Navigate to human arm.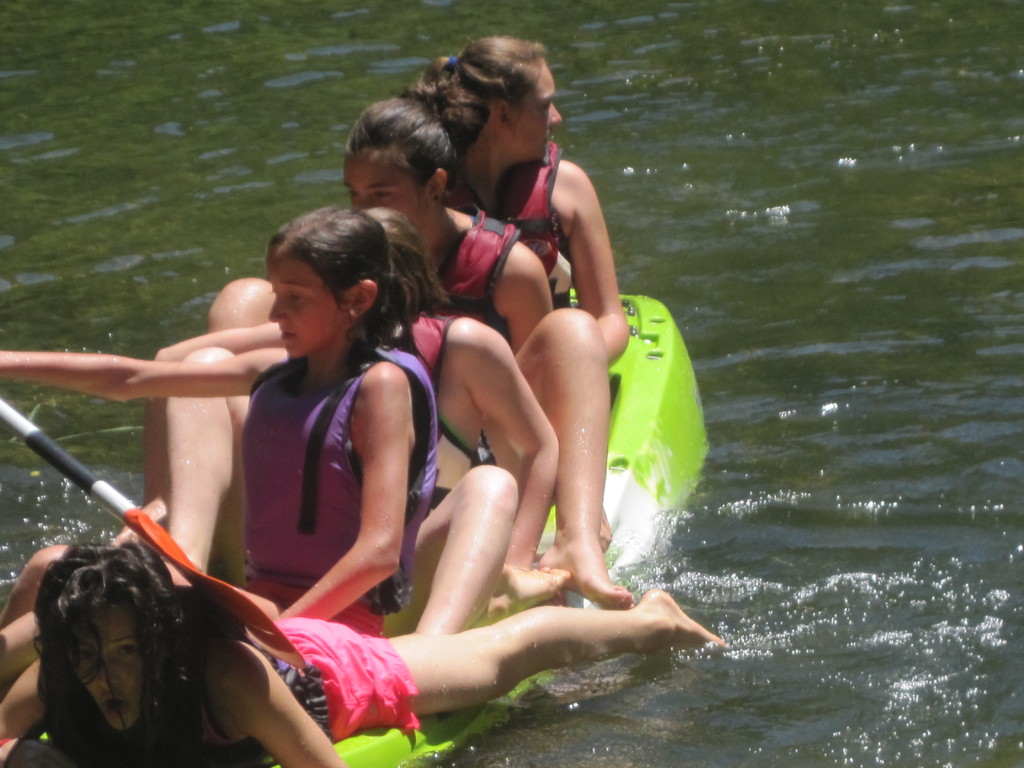
Navigation target: [0,644,73,752].
